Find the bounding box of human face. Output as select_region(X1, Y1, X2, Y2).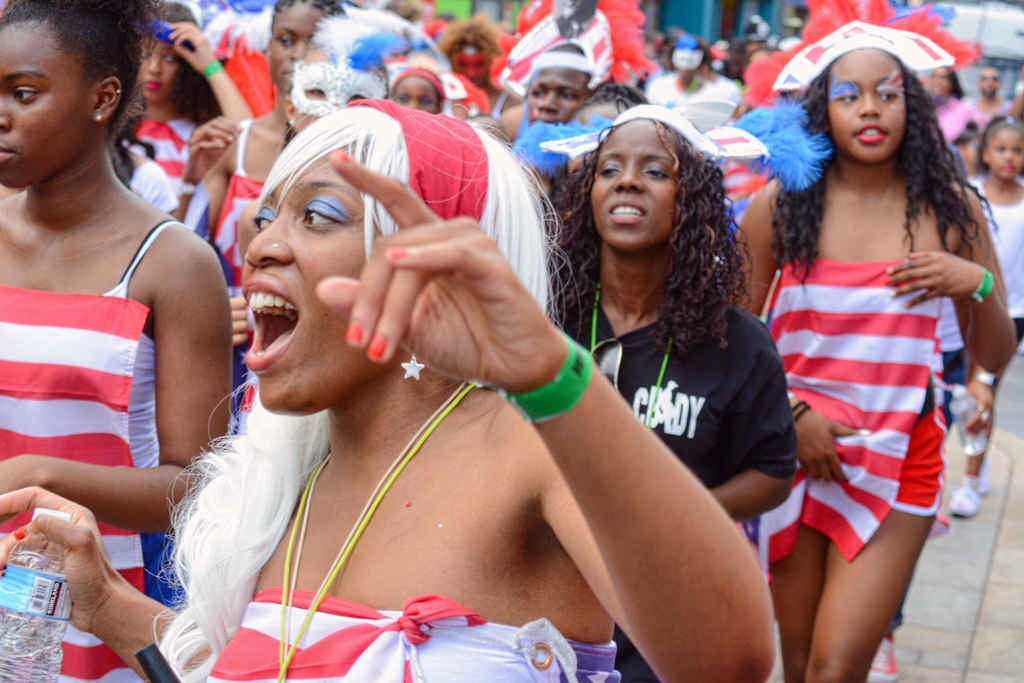
select_region(595, 121, 673, 252).
